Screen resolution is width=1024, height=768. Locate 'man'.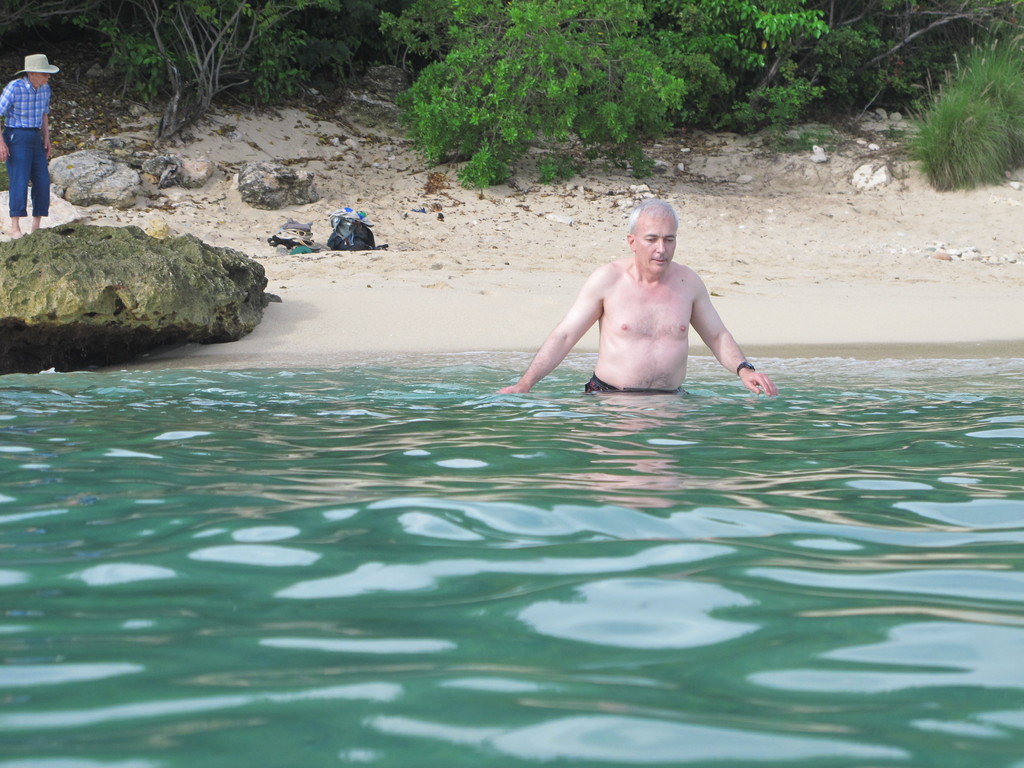
pyautogui.locateOnScreen(0, 53, 59, 239).
